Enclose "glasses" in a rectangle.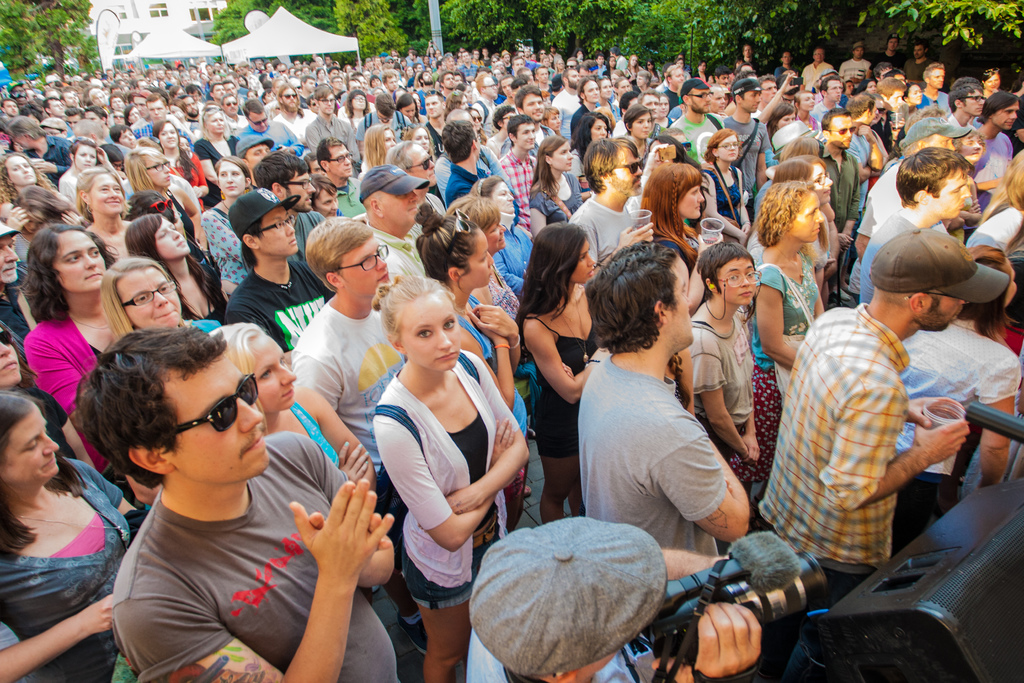
717/270/764/289.
